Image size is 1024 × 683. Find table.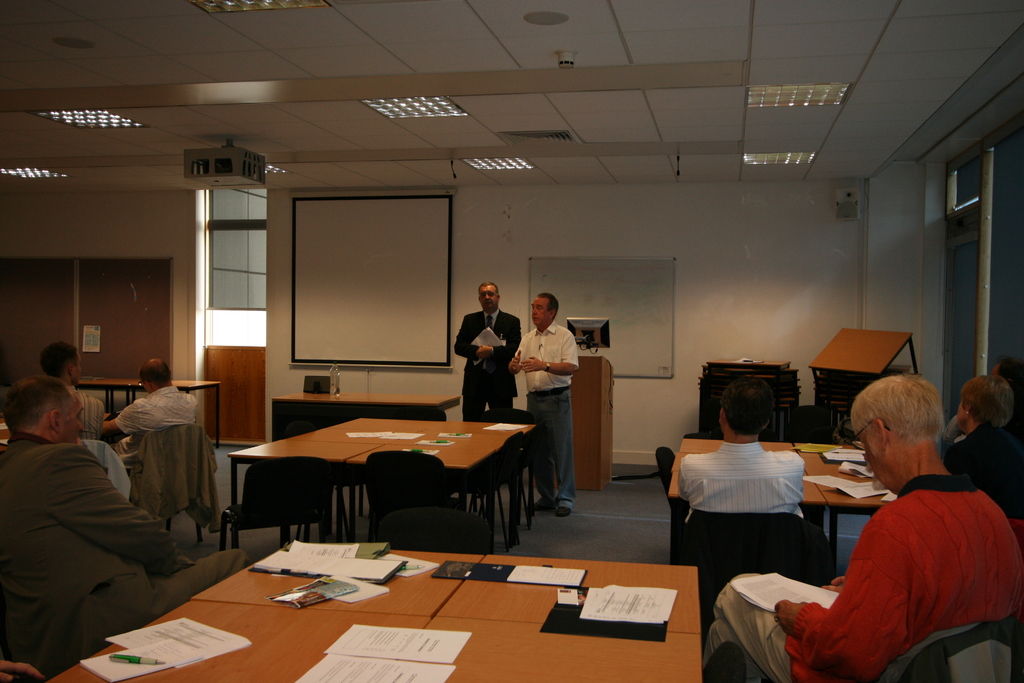
<bbox>673, 435, 889, 586</bbox>.
